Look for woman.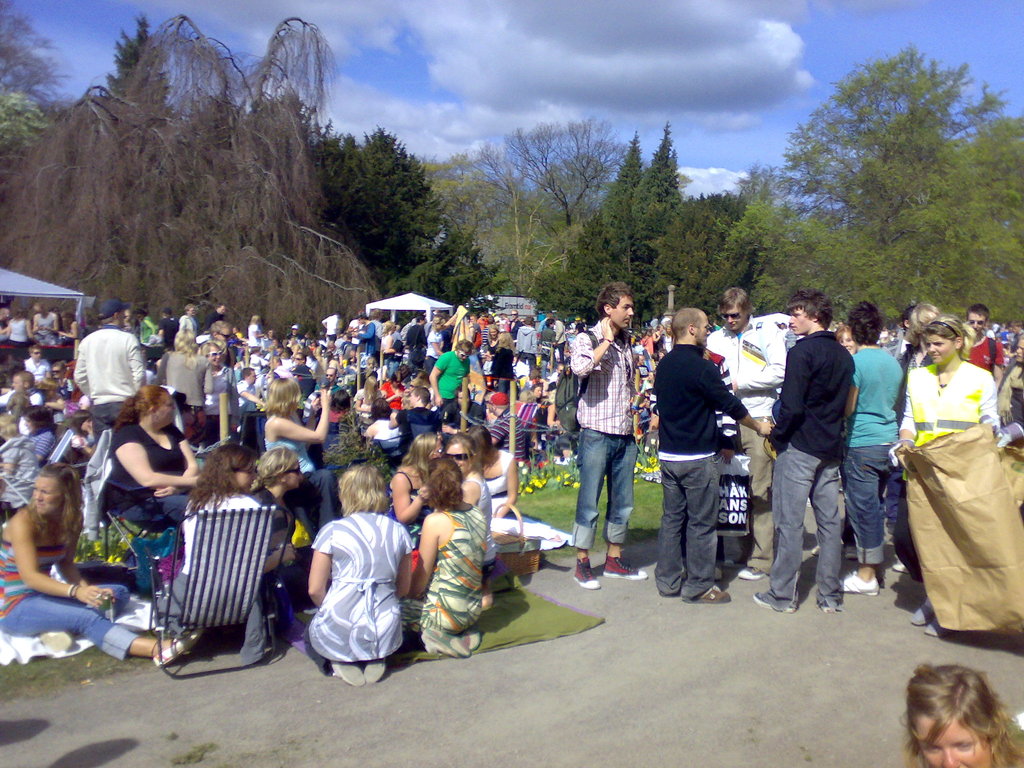
Found: box(290, 470, 408, 684).
